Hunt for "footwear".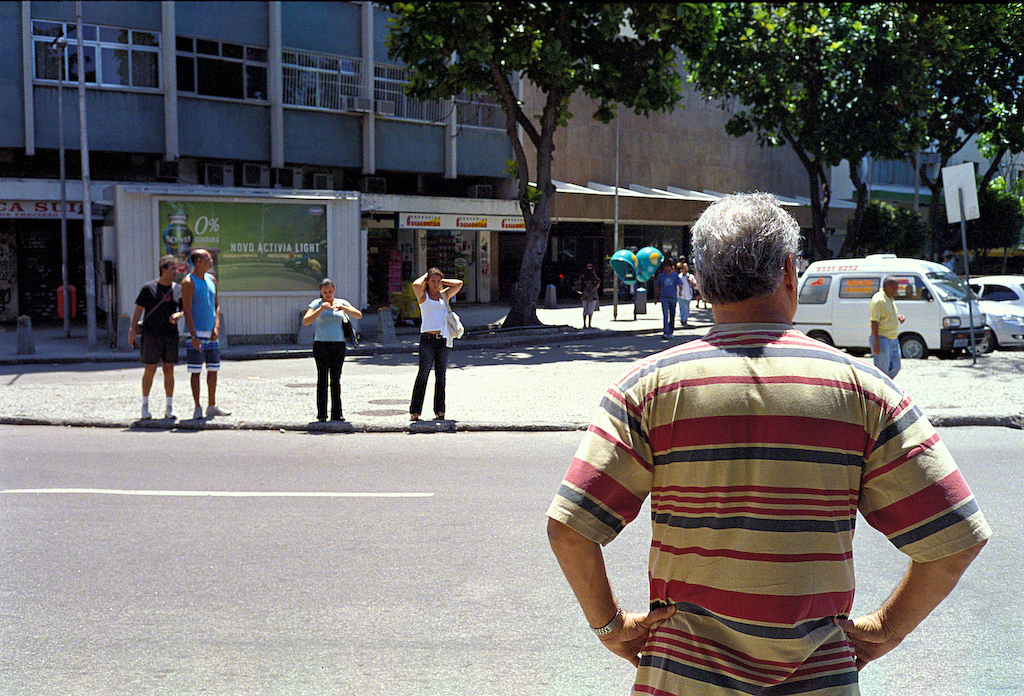
Hunted down at <box>332,413,344,421</box>.
